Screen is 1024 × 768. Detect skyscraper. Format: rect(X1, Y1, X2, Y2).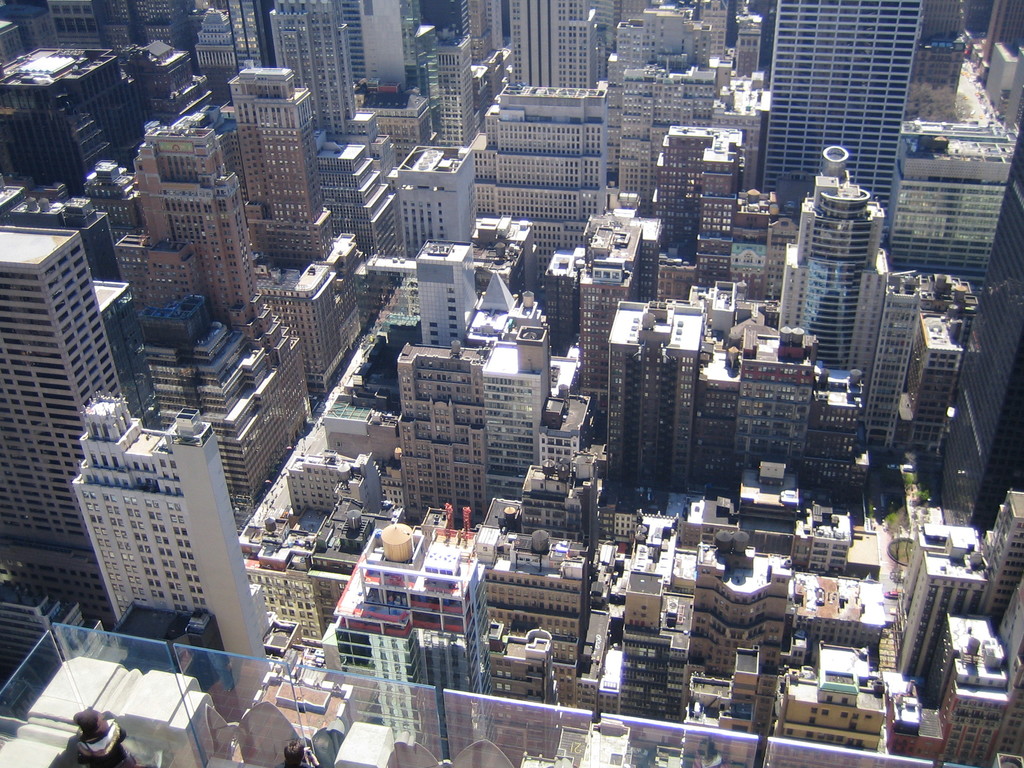
rect(273, 0, 401, 188).
